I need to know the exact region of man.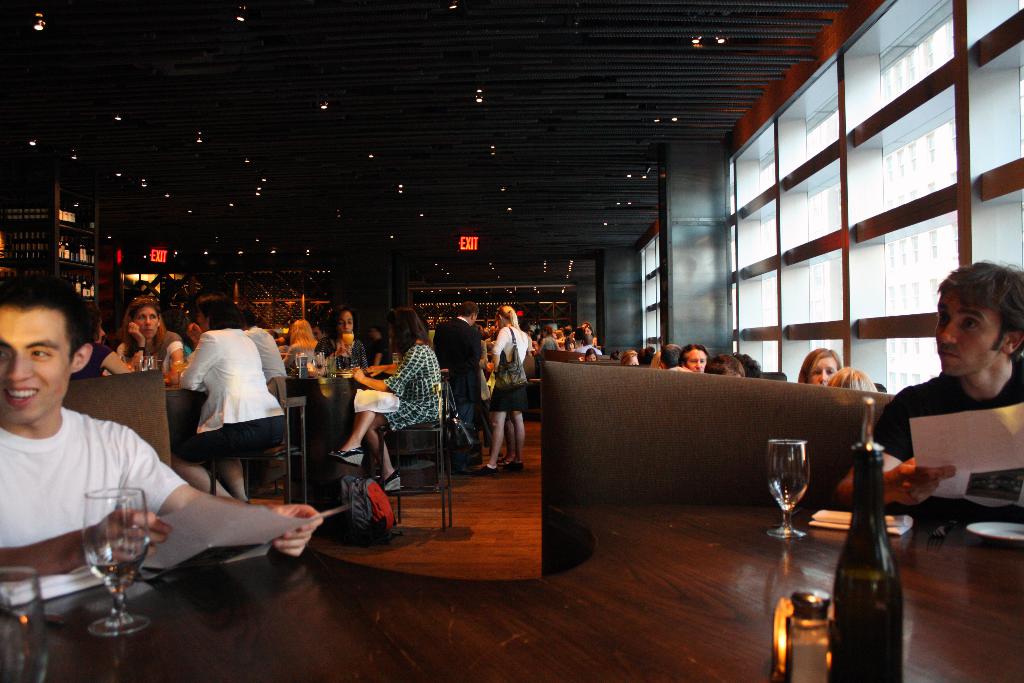
Region: [833, 259, 1023, 527].
